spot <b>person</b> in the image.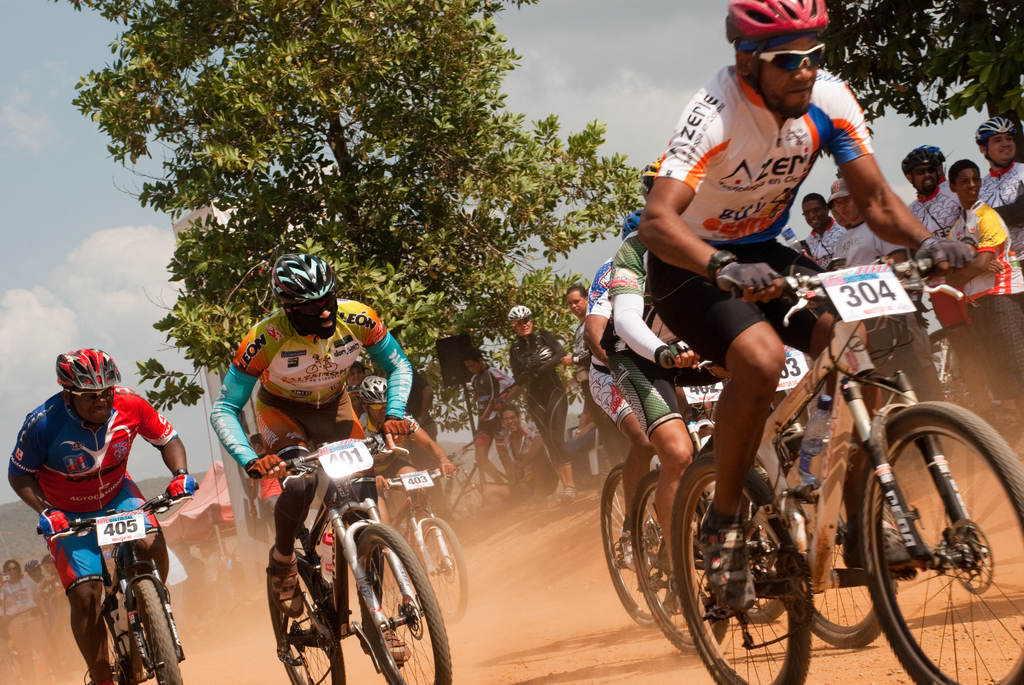
<b>person</b> found at 932 159 1023 405.
